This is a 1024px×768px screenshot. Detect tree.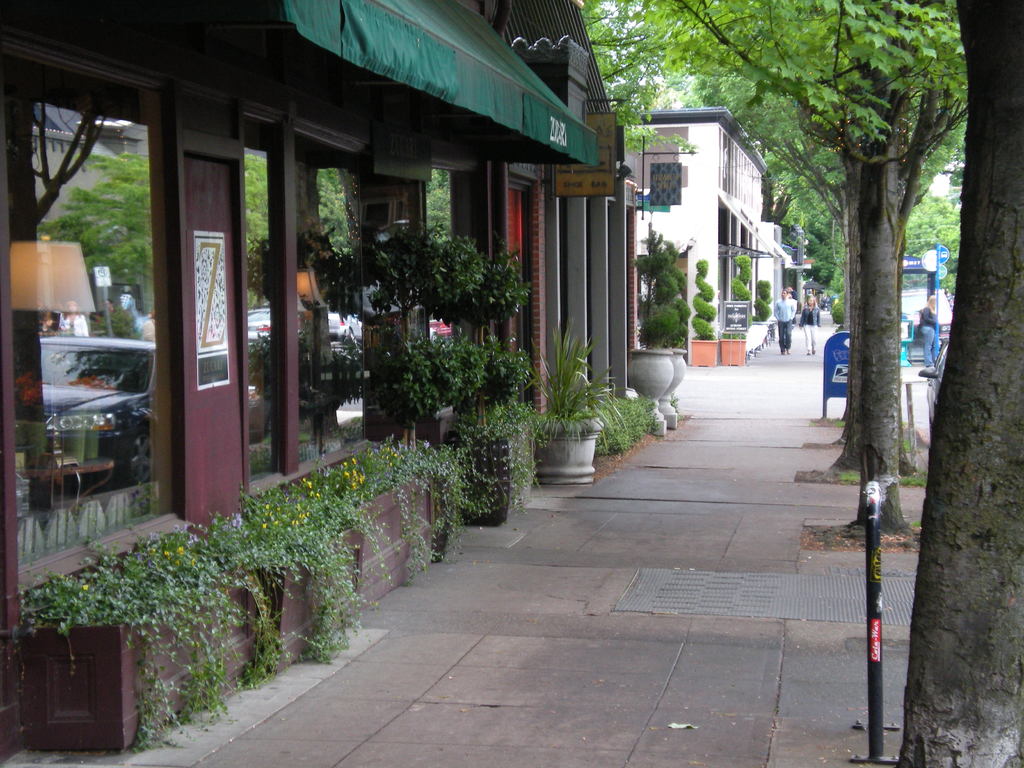
locate(888, 0, 1023, 767).
